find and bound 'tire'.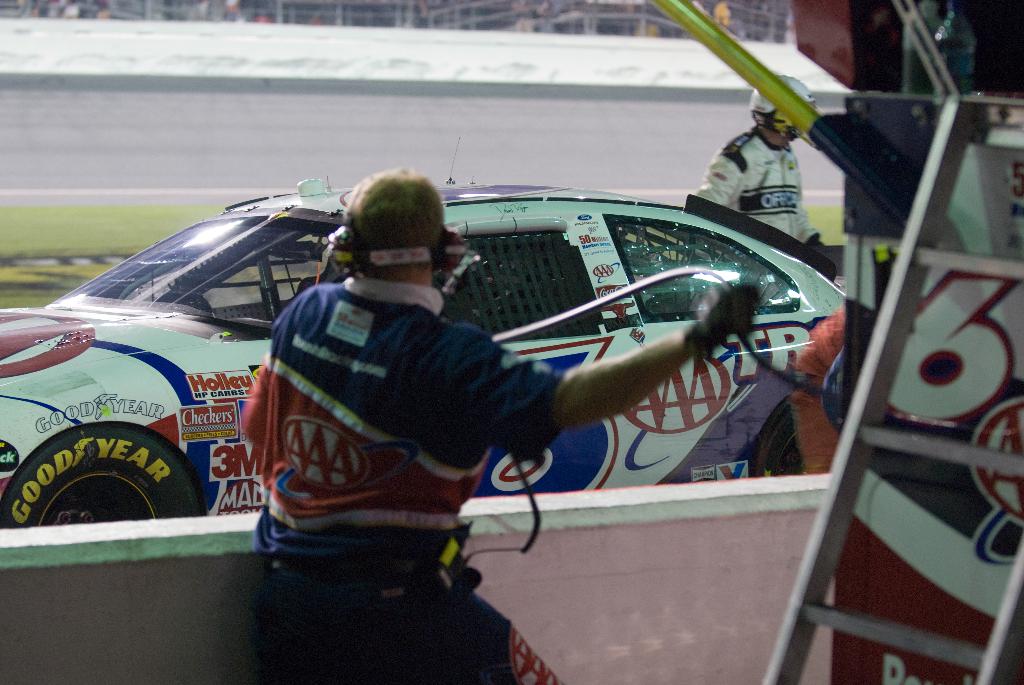
Bound: {"left": 742, "top": 398, "right": 806, "bottom": 479}.
